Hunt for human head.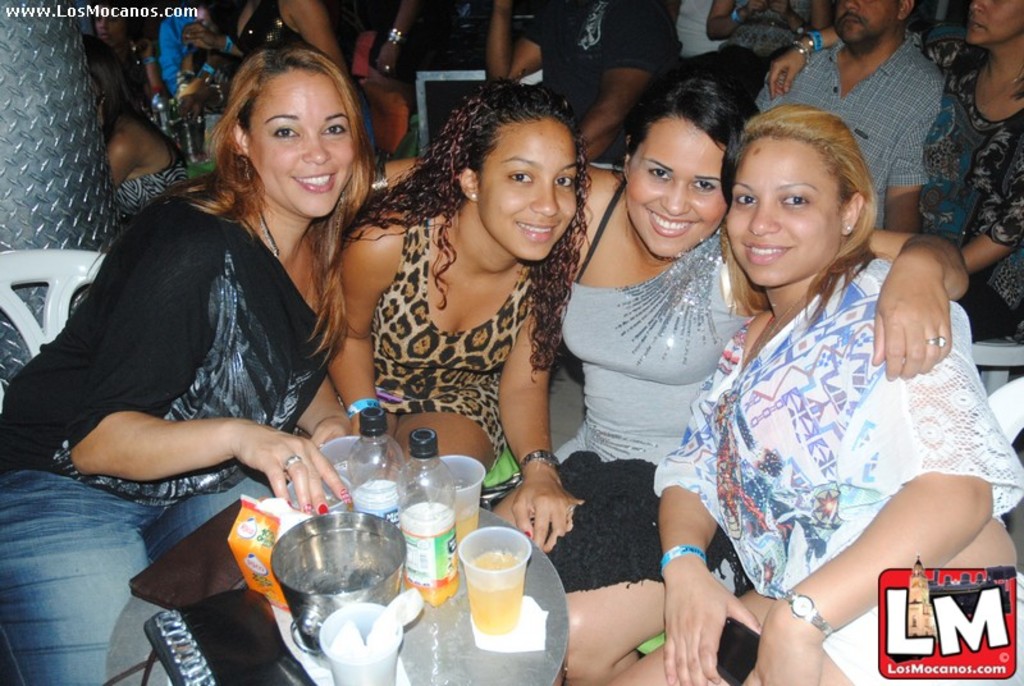
Hunted down at (622,77,758,259).
